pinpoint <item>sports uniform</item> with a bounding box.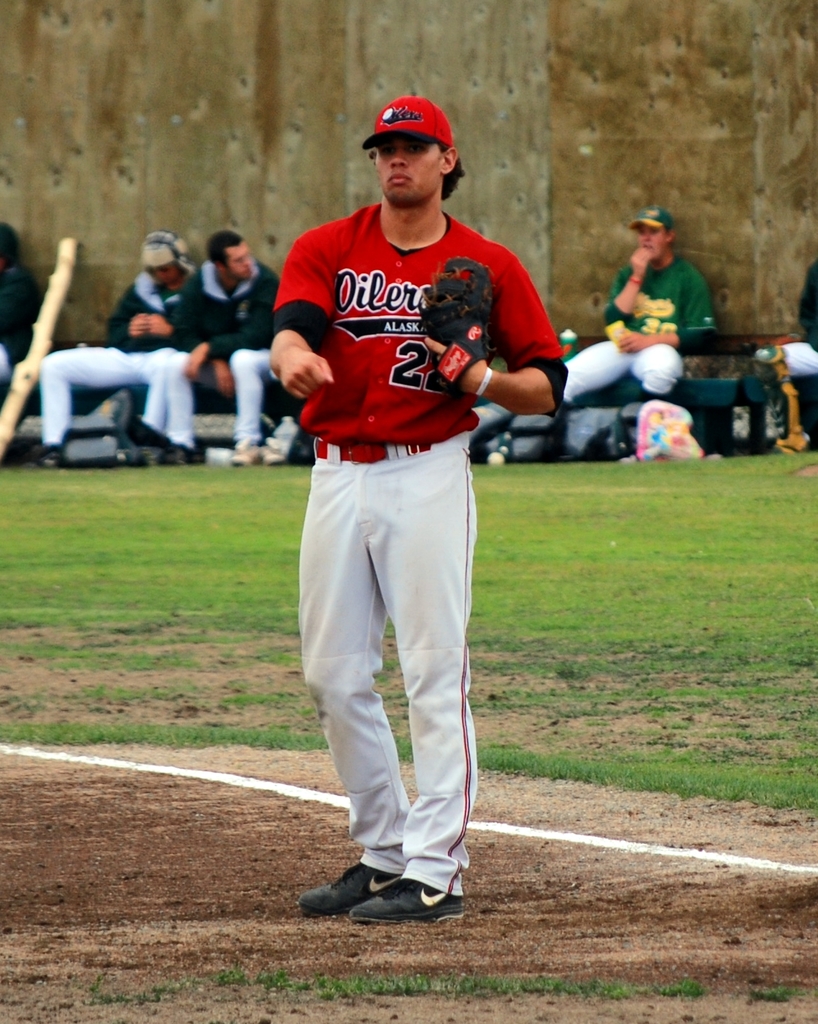
[left=564, top=200, right=718, bottom=462].
